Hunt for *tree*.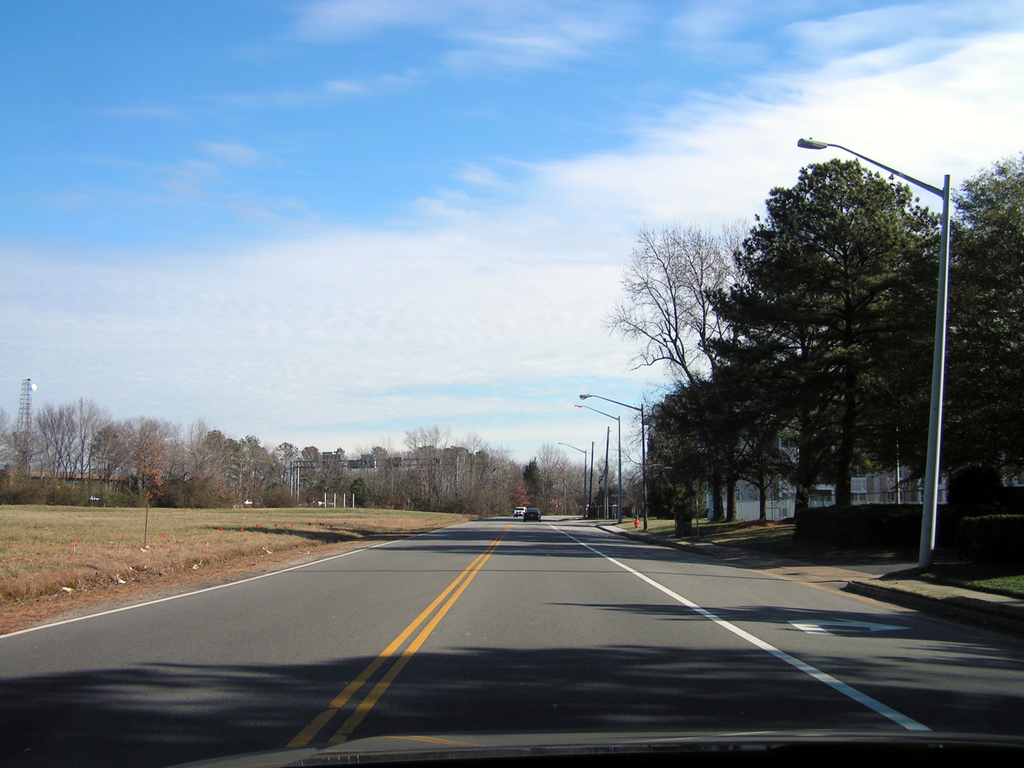
Hunted down at left=956, top=132, right=1023, bottom=501.
